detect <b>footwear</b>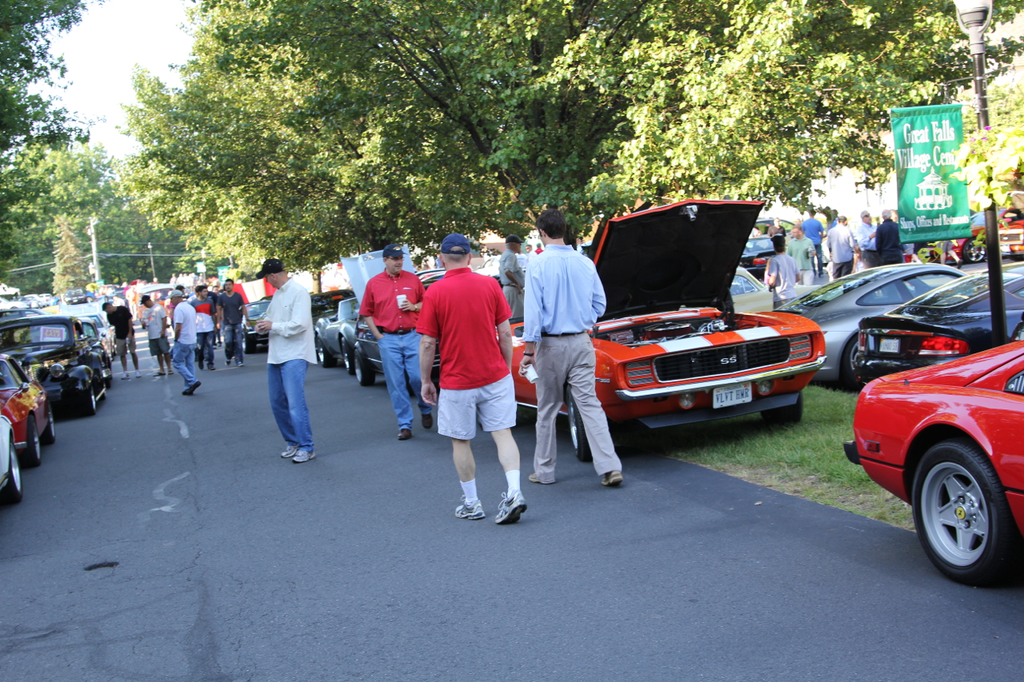
Rect(493, 492, 527, 523)
